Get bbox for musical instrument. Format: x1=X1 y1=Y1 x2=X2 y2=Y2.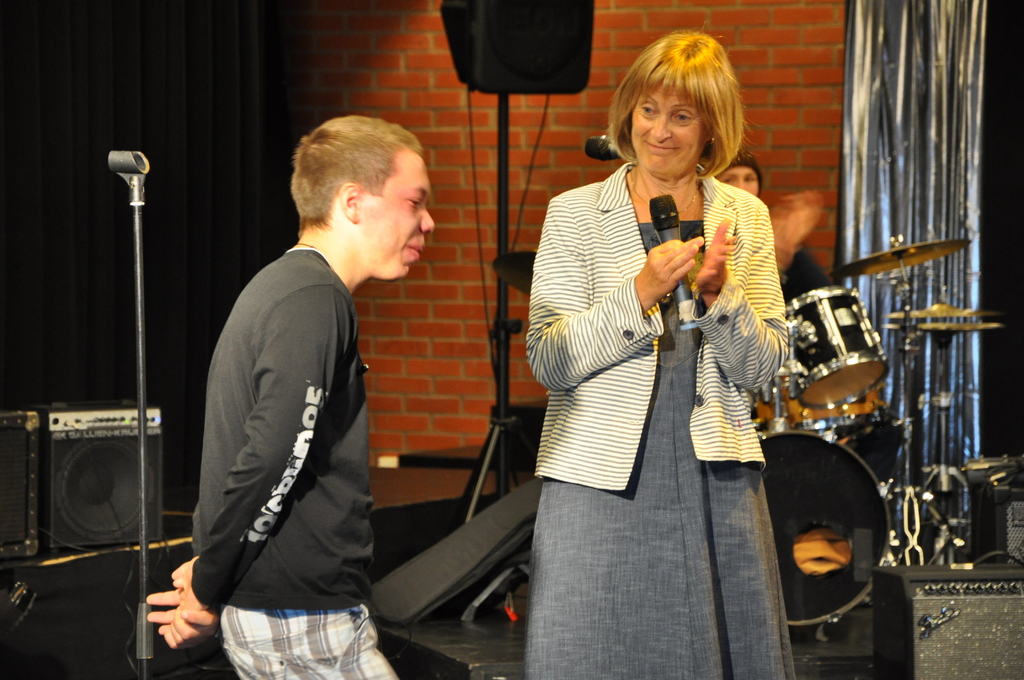
x1=880 y1=327 x2=999 y2=337.
